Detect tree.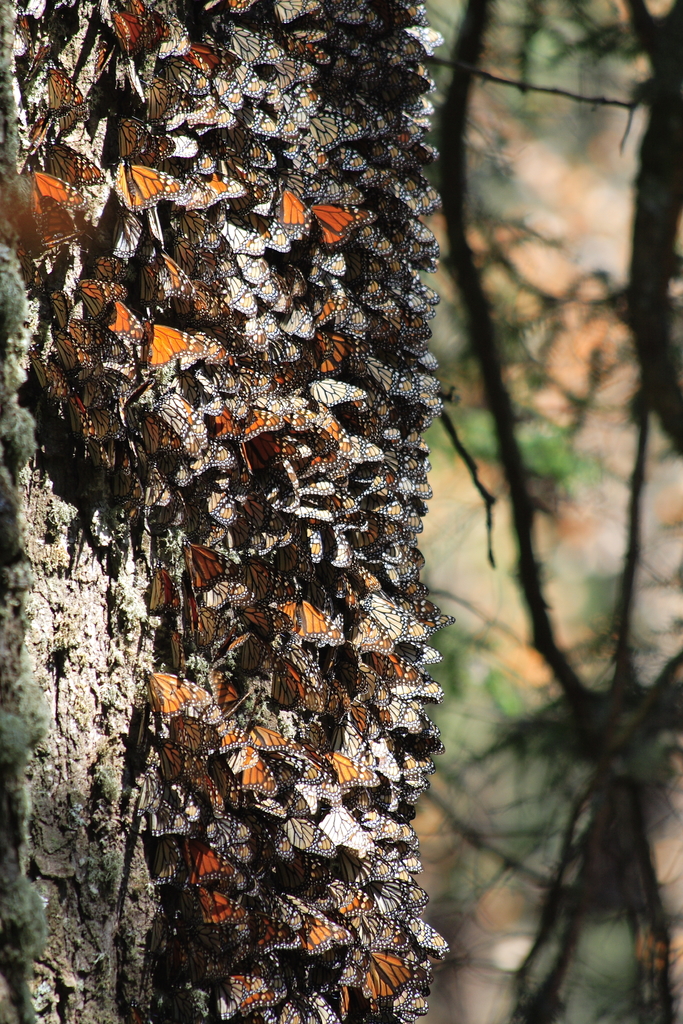
Detected at detection(0, 0, 406, 1023).
